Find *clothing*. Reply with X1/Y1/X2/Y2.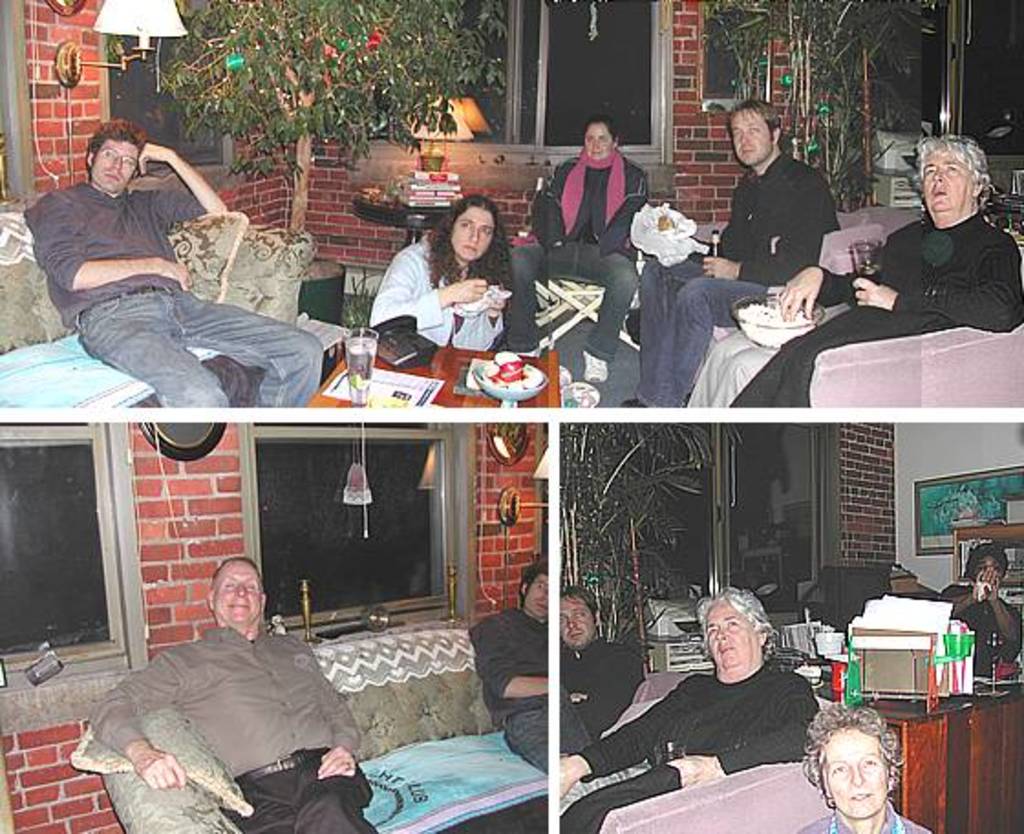
627/144/850/412.
